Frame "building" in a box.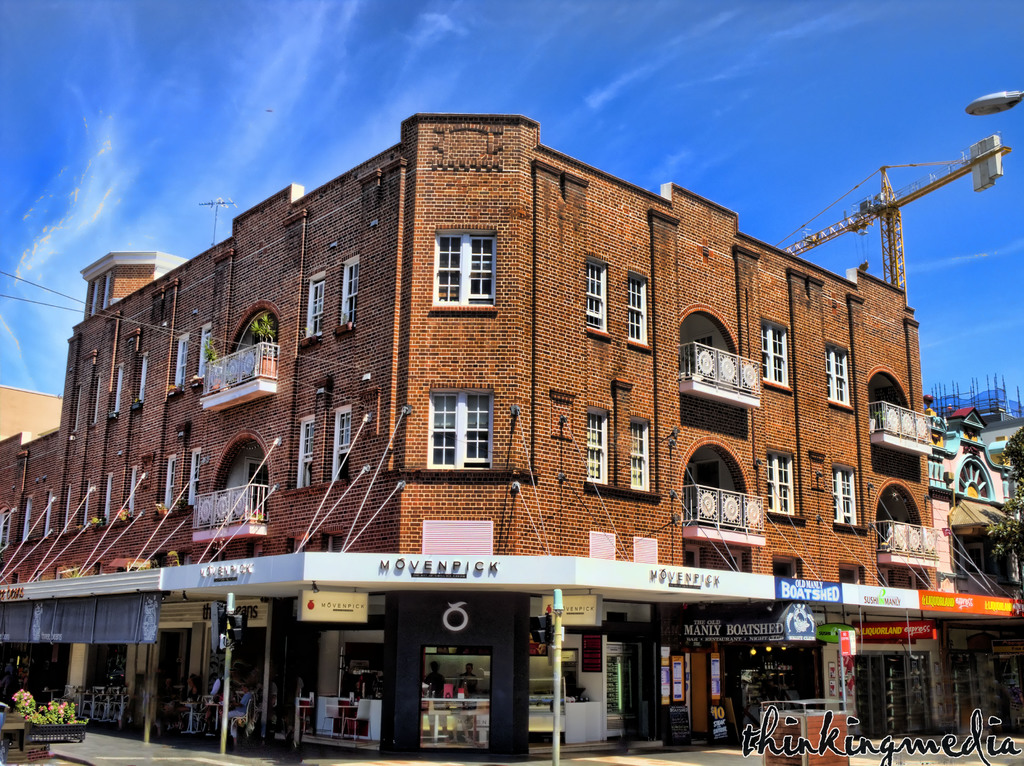
l=931, t=401, r=1023, b=731.
